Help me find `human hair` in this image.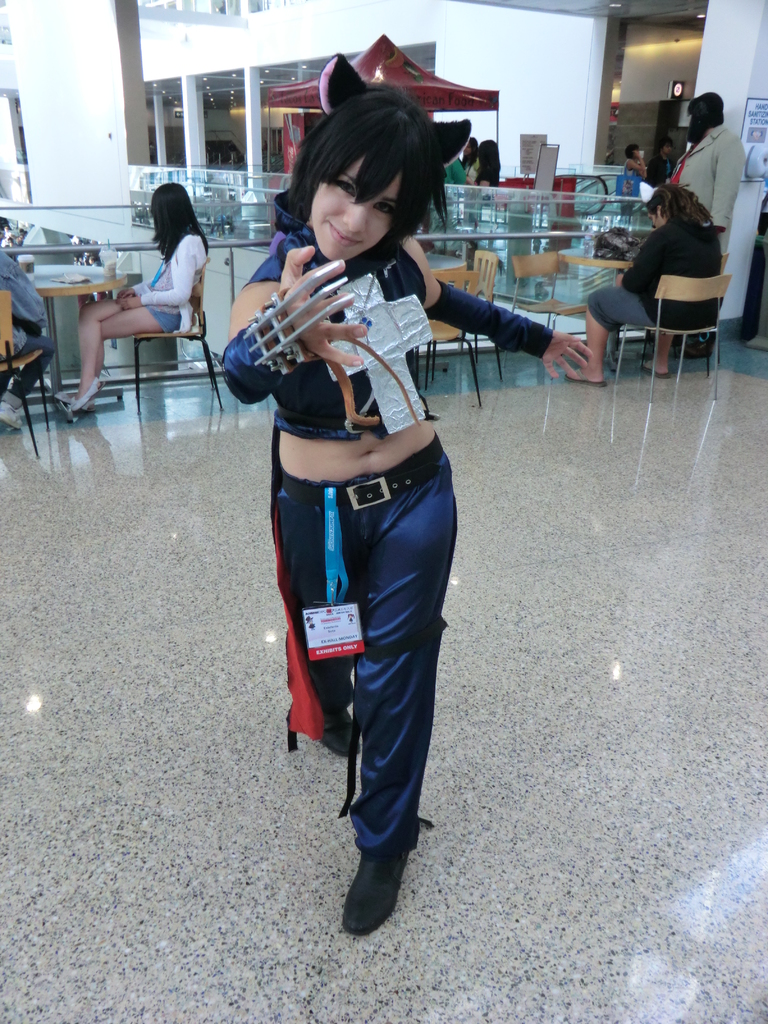
Found it: [left=262, top=95, right=461, bottom=259].
